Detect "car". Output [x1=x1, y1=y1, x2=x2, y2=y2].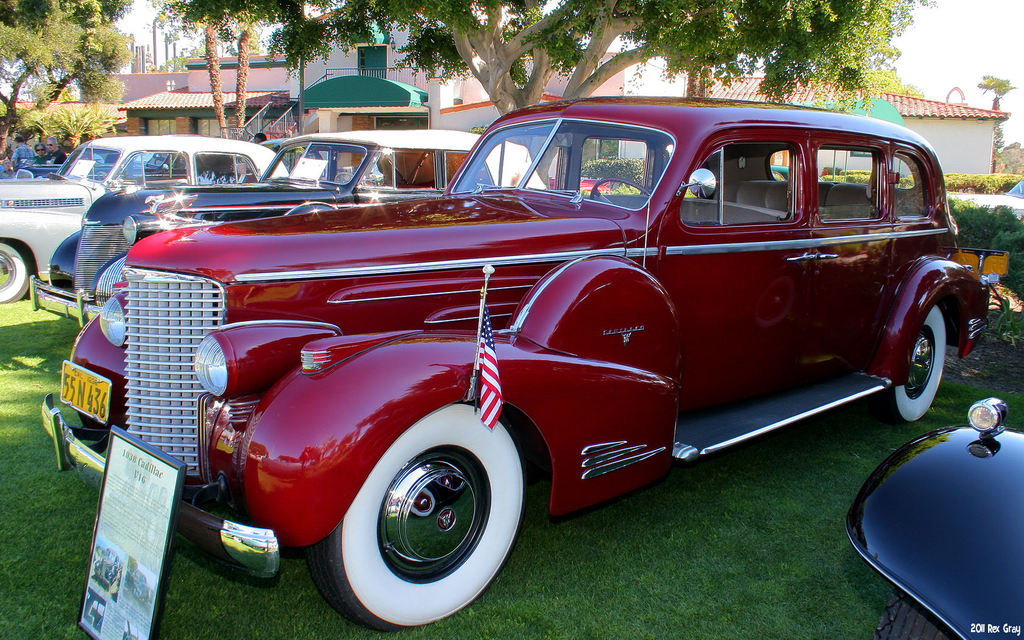
[x1=188, y1=102, x2=995, y2=593].
